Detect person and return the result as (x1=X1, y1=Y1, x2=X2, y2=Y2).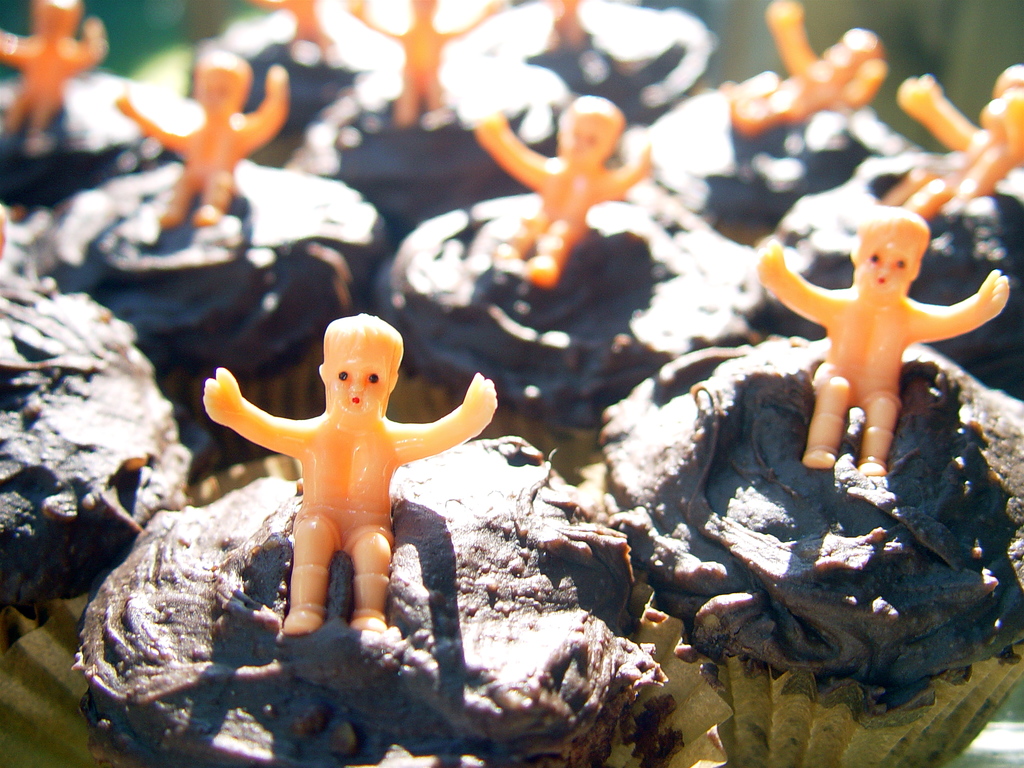
(x1=249, y1=0, x2=352, y2=67).
